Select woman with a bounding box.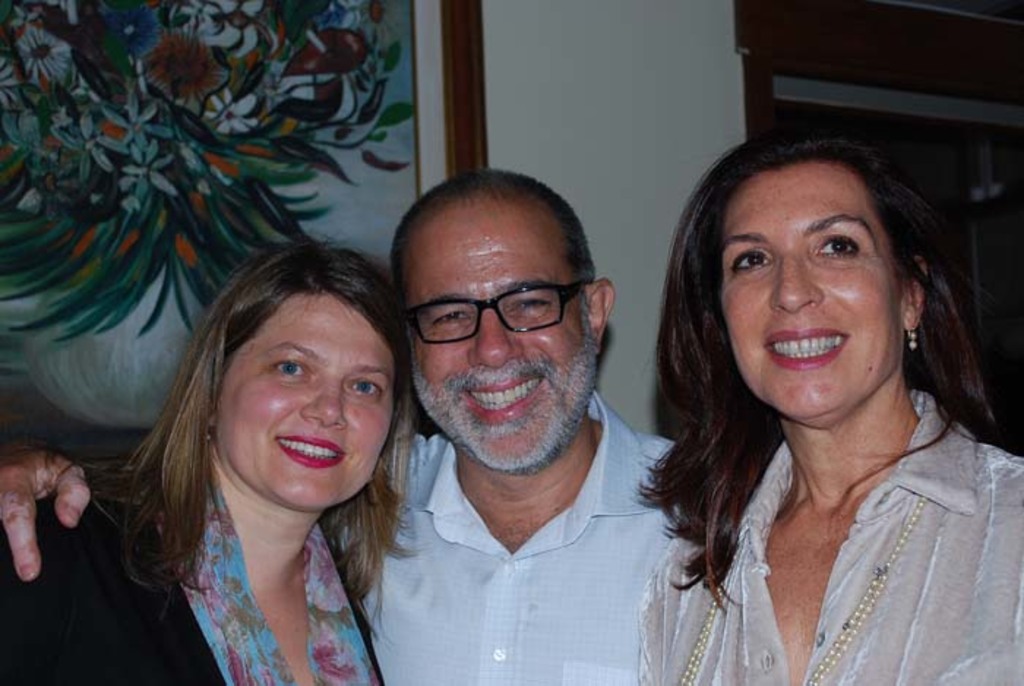
locate(0, 234, 423, 683).
